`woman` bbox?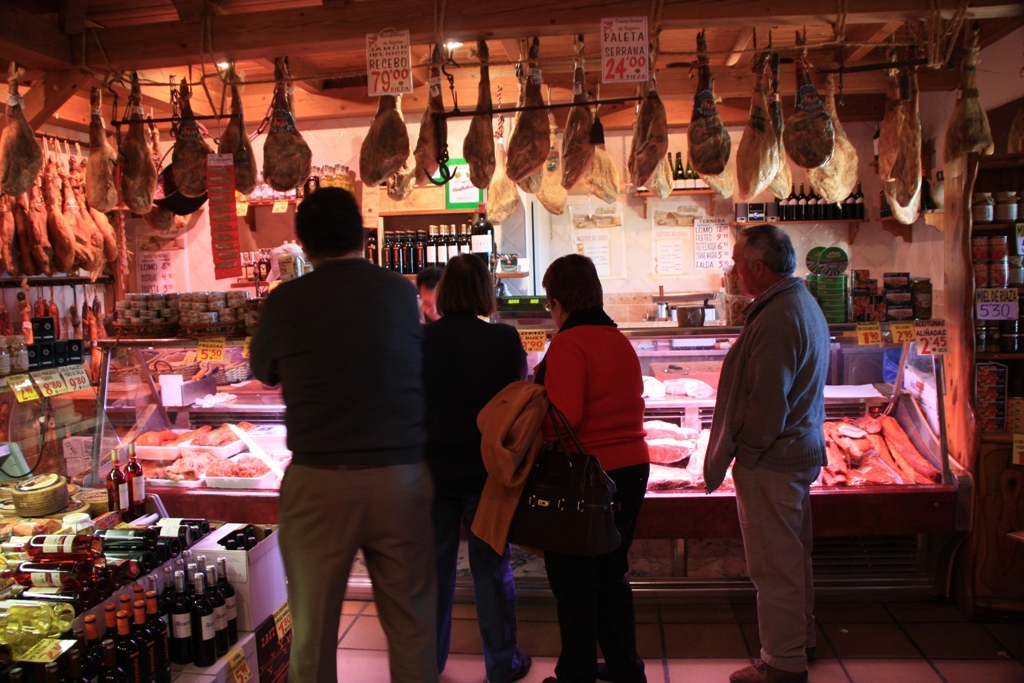
{"x1": 420, "y1": 251, "x2": 531, "y2": 682}
